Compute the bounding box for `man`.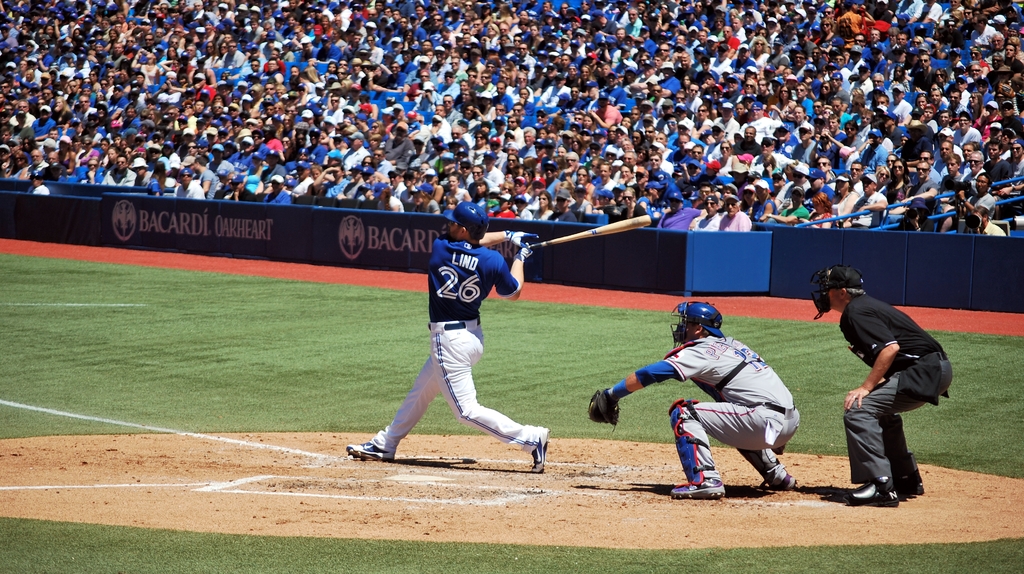
<bbox>264, 175, 291, 207</bbox>.
